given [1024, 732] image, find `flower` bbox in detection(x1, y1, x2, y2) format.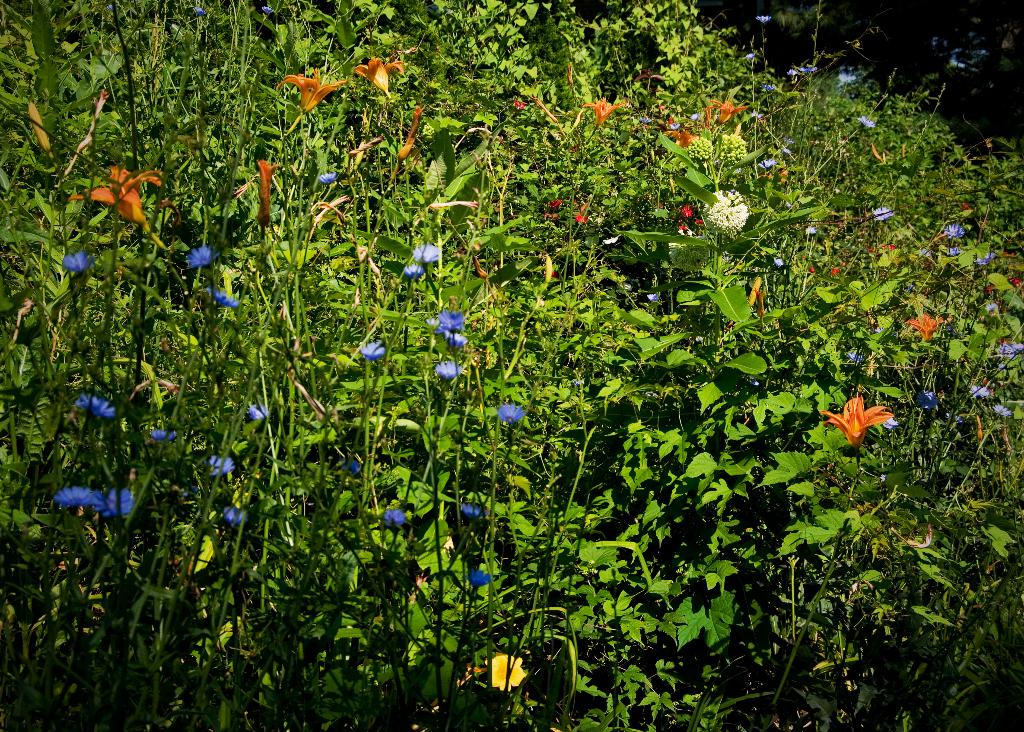
detection(182, 242, 225, 272).
